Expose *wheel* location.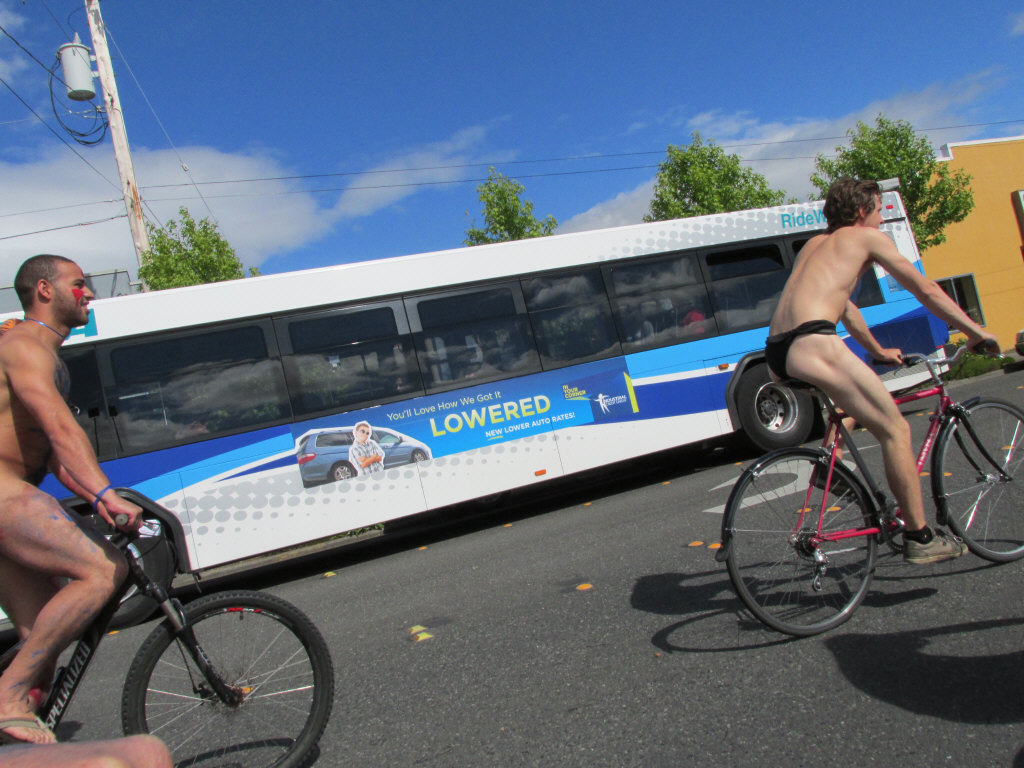
Exposed at pyautogui.locateOnScreen(733, 365, 816, 457).
